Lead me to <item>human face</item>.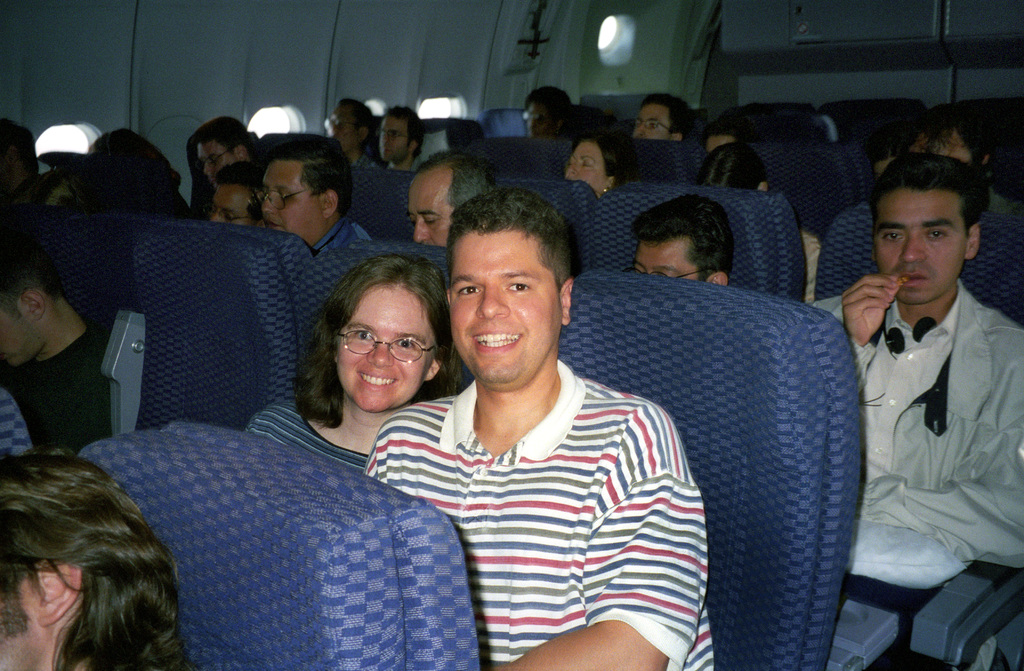
Lead to x1=409, y1=170, x2=456, y2=245.
